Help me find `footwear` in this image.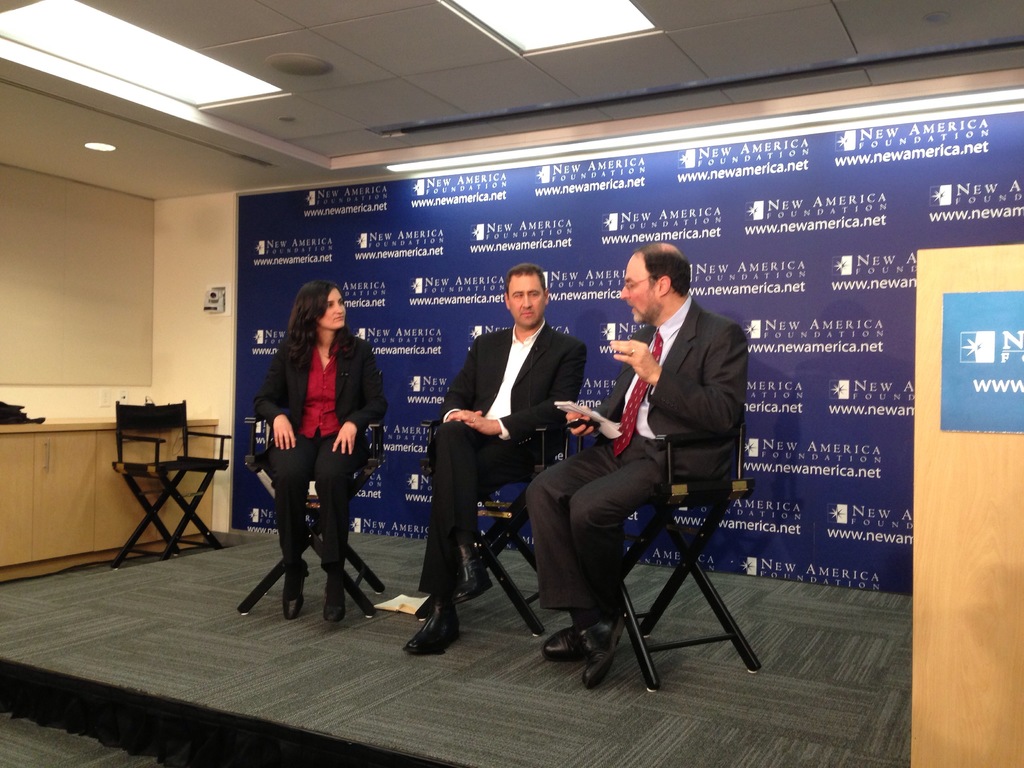
Found it: [x1=394, y1=590, x2=461, y2=668].
